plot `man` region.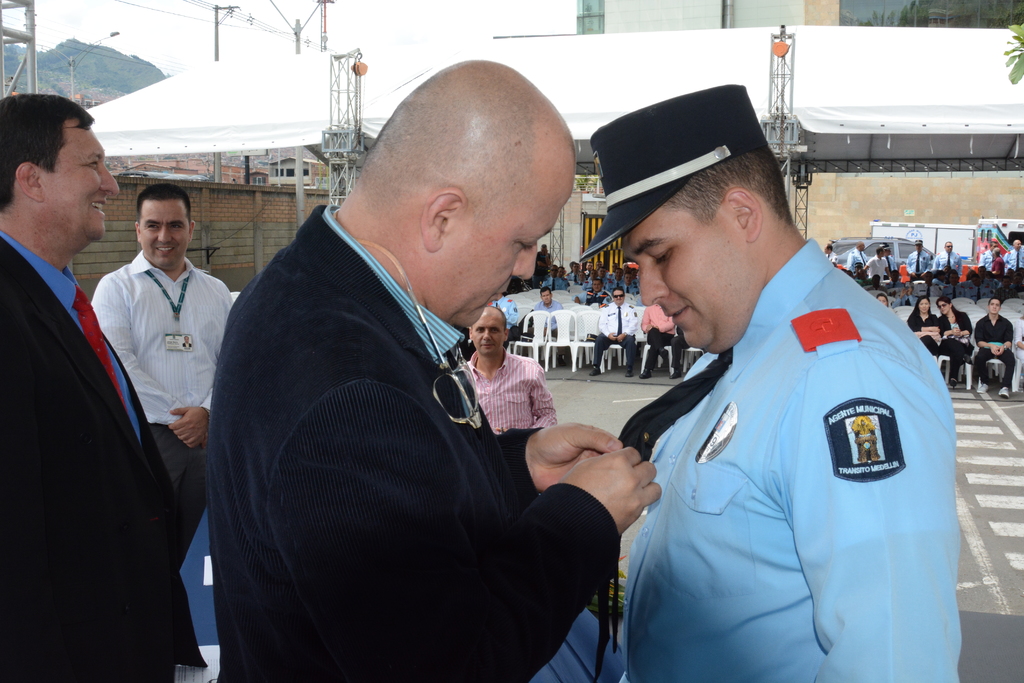
Plotted at region(0, 92, 207, 682).
